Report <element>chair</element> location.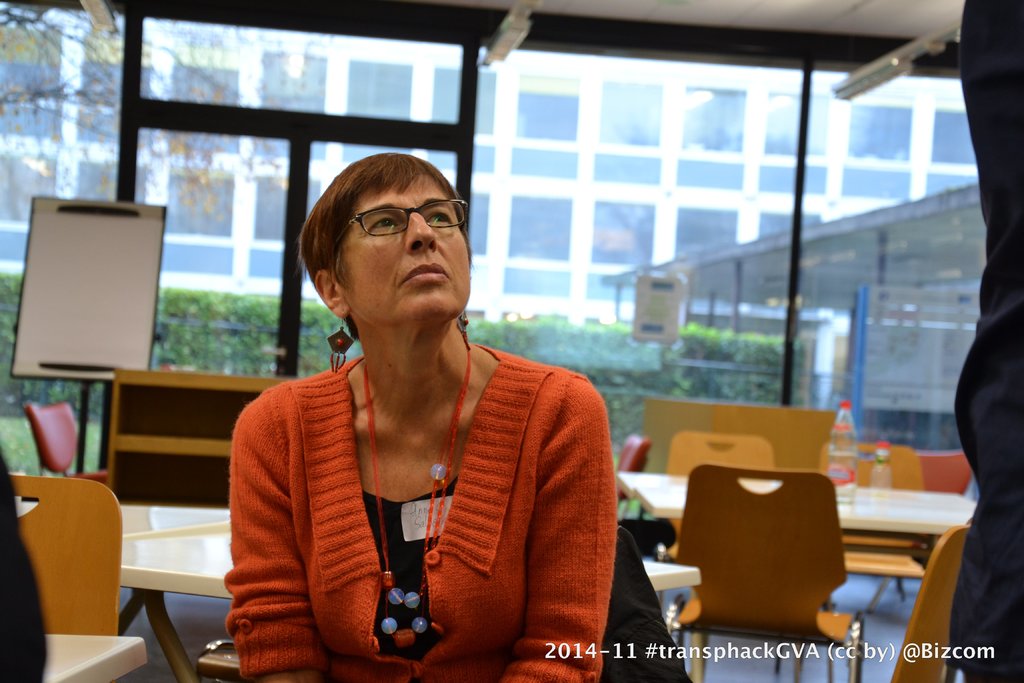
Report: BBox(21, 402, 108, 486).
